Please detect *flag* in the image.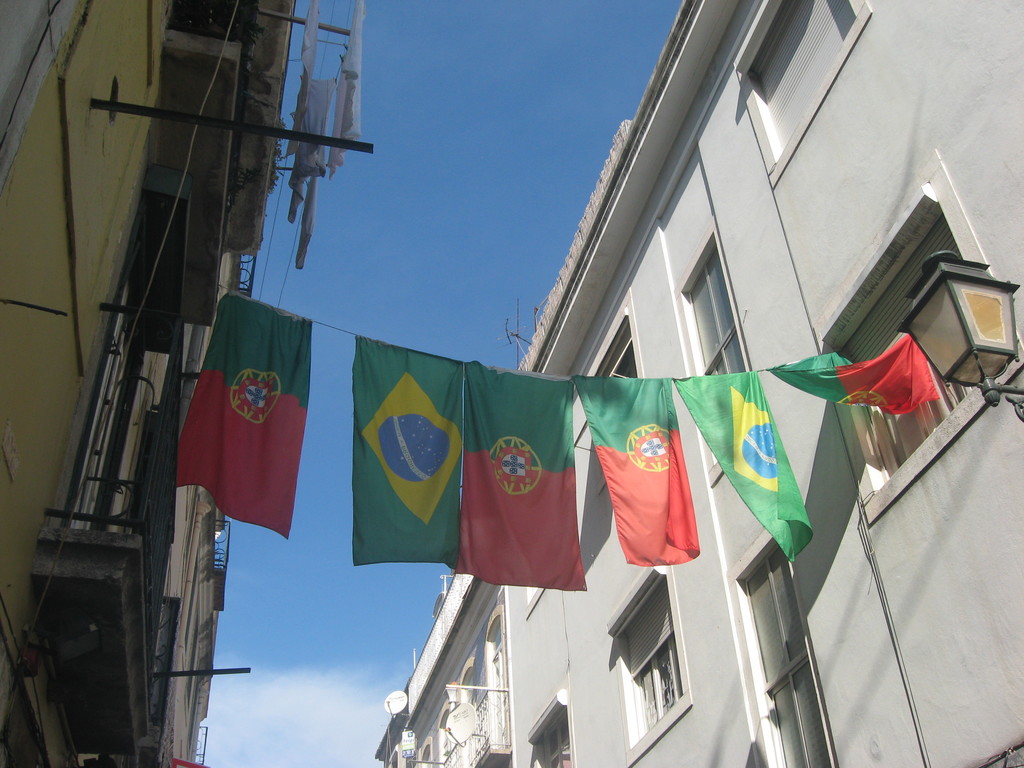
(356, 332, 470, 566).
